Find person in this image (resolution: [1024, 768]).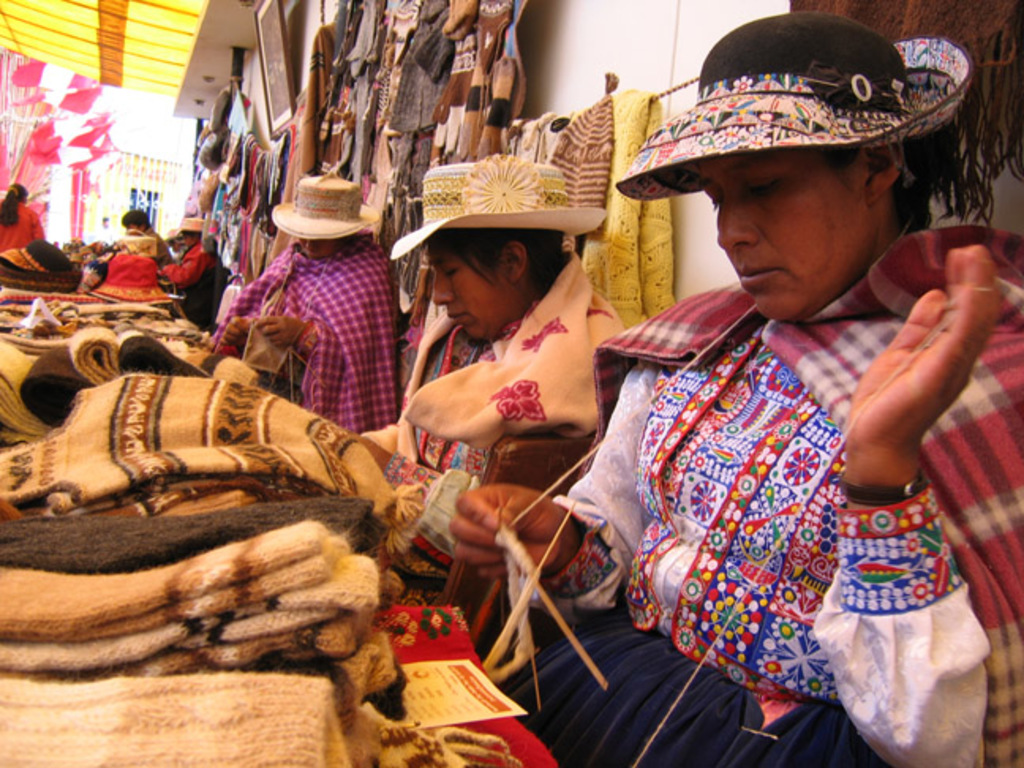
346 150 637 605.
